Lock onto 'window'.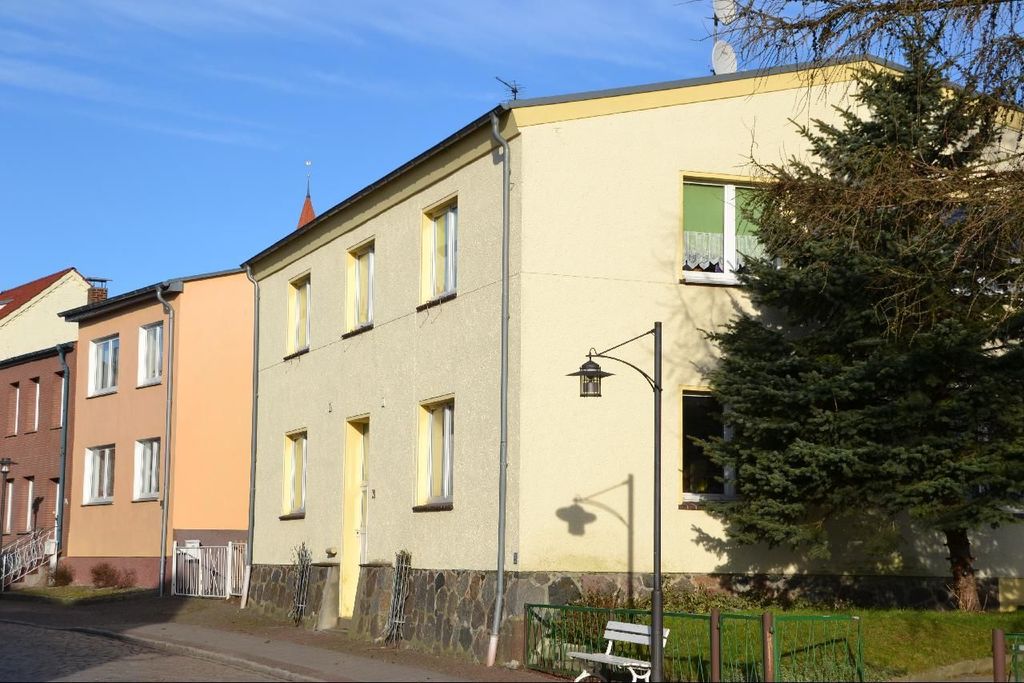
Locked: left=50, top=480, right=58, bottom=541.
